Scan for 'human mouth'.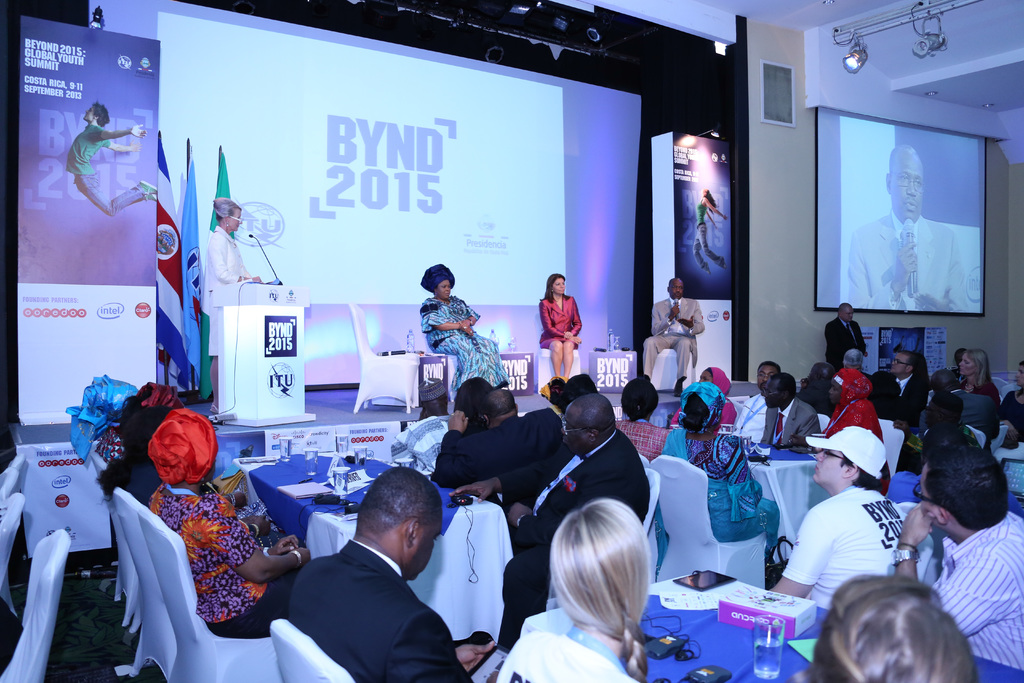
Scan result: 901,198,920,213.
